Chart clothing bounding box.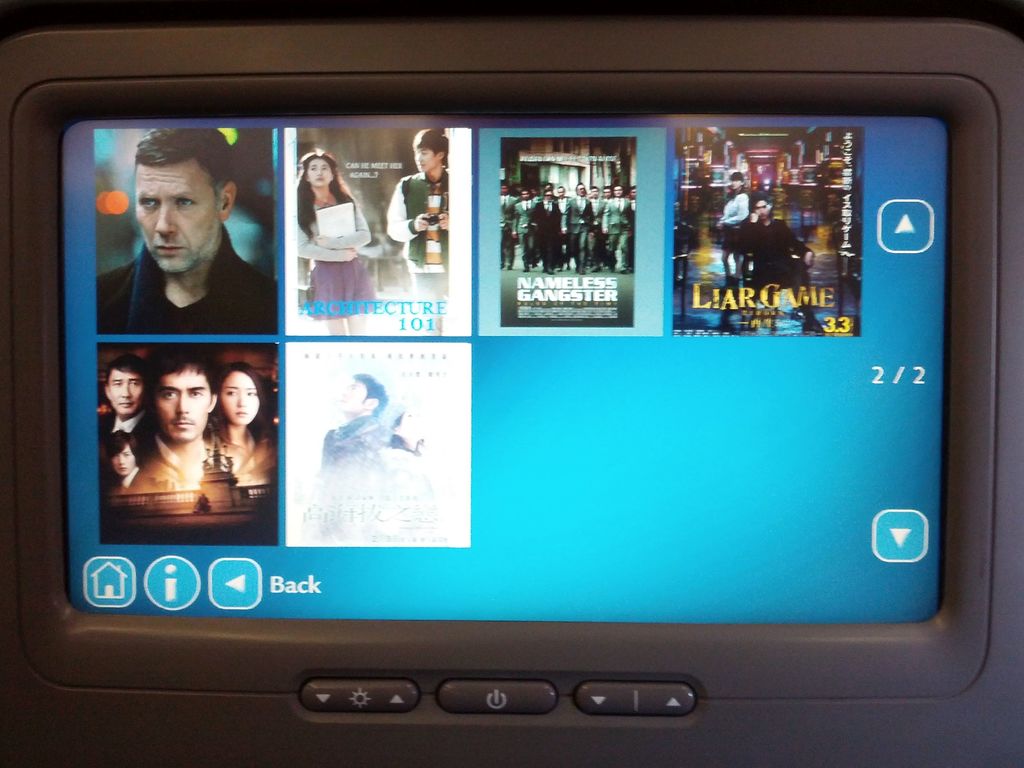
Charted: l=714, t=191, r=749, b=264.
